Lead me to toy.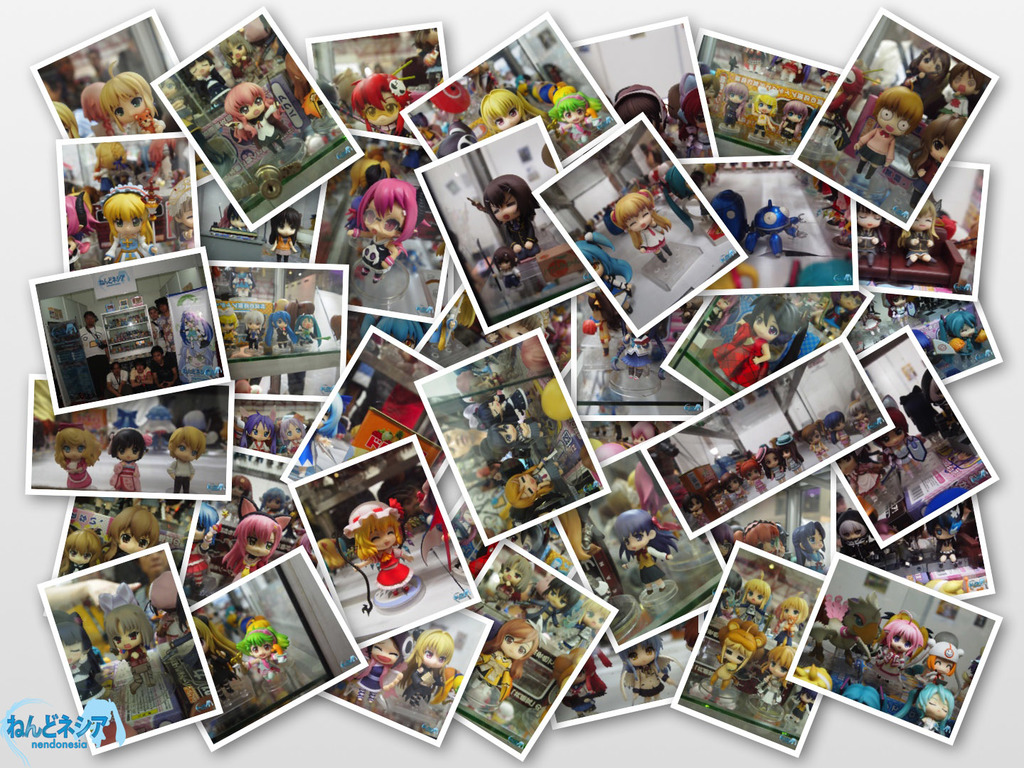
Lead to x1=703 y1=625 x2=753 y2=698.
